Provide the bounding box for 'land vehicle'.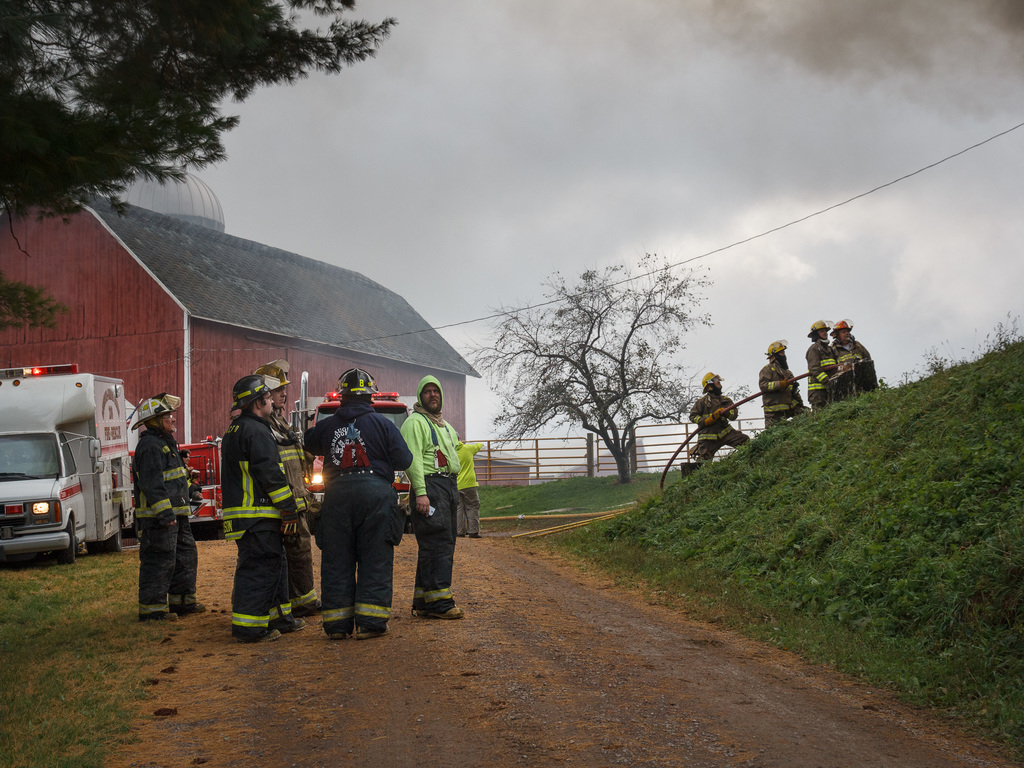
box(0, 356, 137, 566).
